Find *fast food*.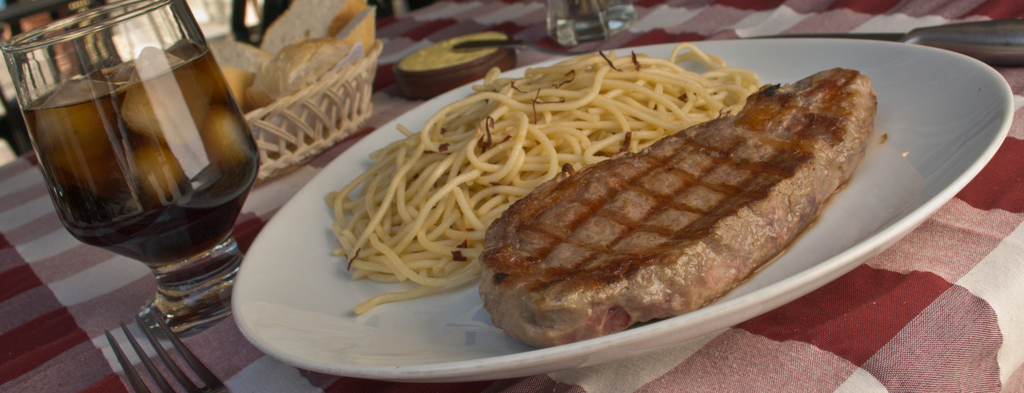
pyautogui.locateOnScreen(264, 0, 373, 42).
